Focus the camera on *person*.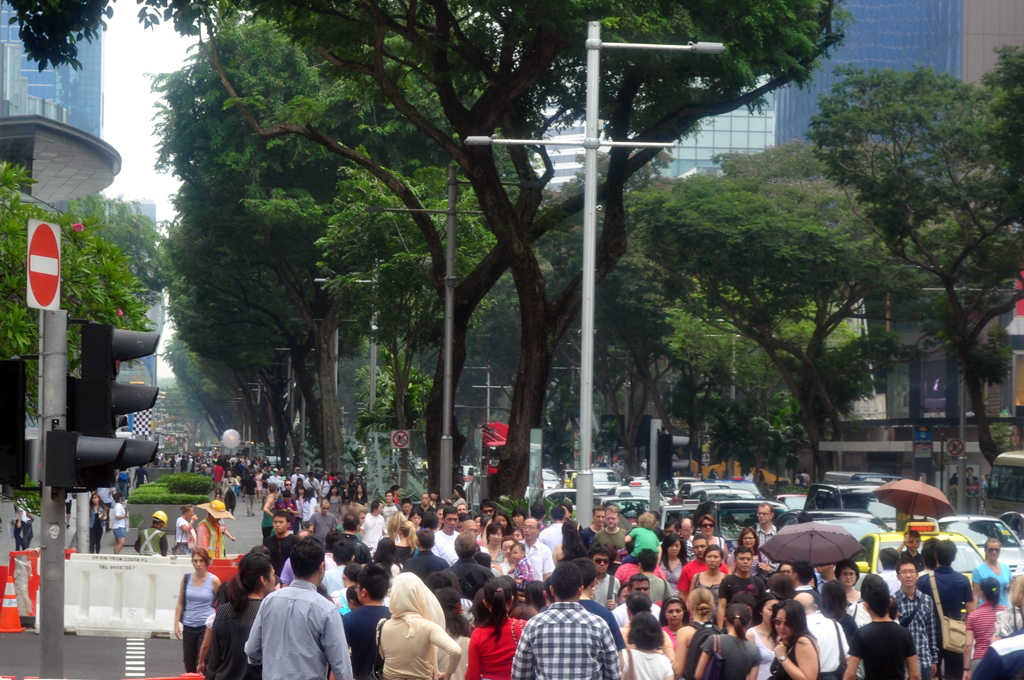
Focus region: [x1=923, y1=537, x2=980, y2=673].
